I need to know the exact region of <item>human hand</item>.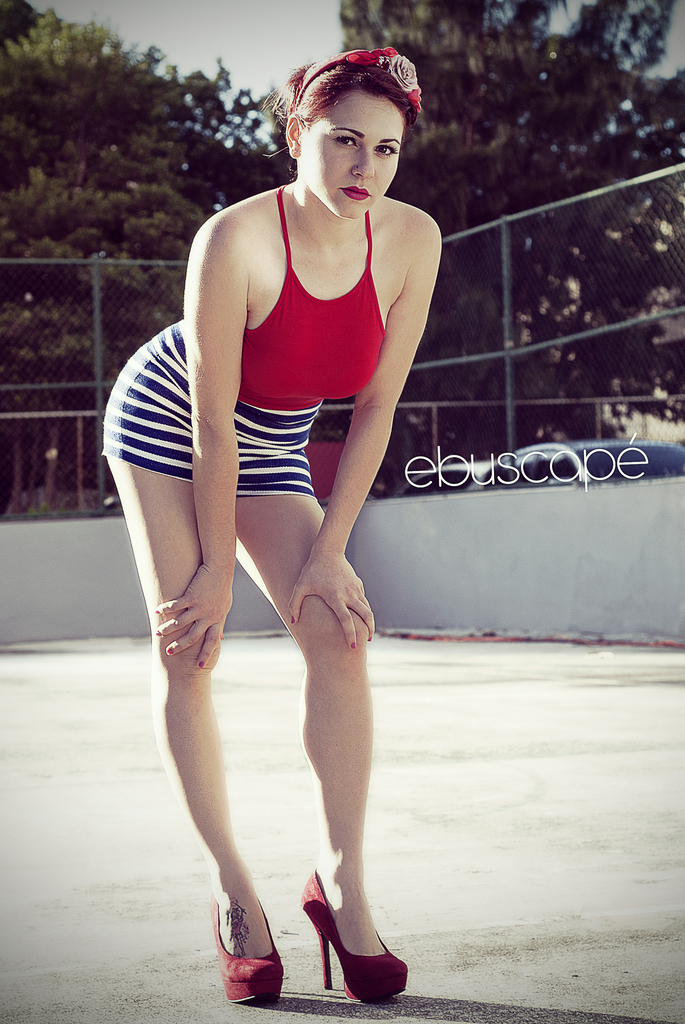
Region: [x1=145, y1=535, x2=240, y2=702].
